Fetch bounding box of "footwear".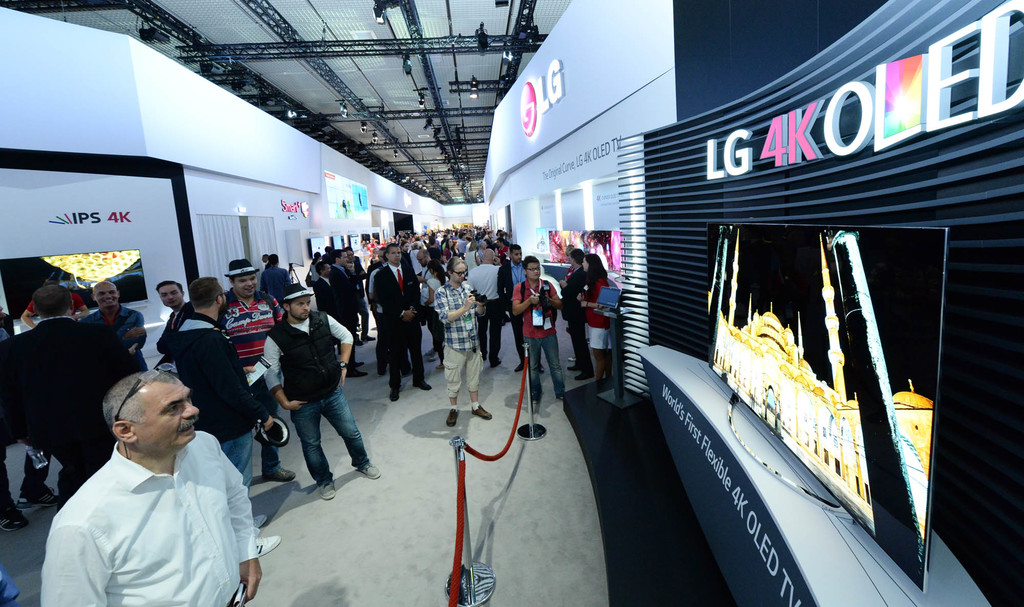
Bbox: Rect(353, 369, 372, 380).
